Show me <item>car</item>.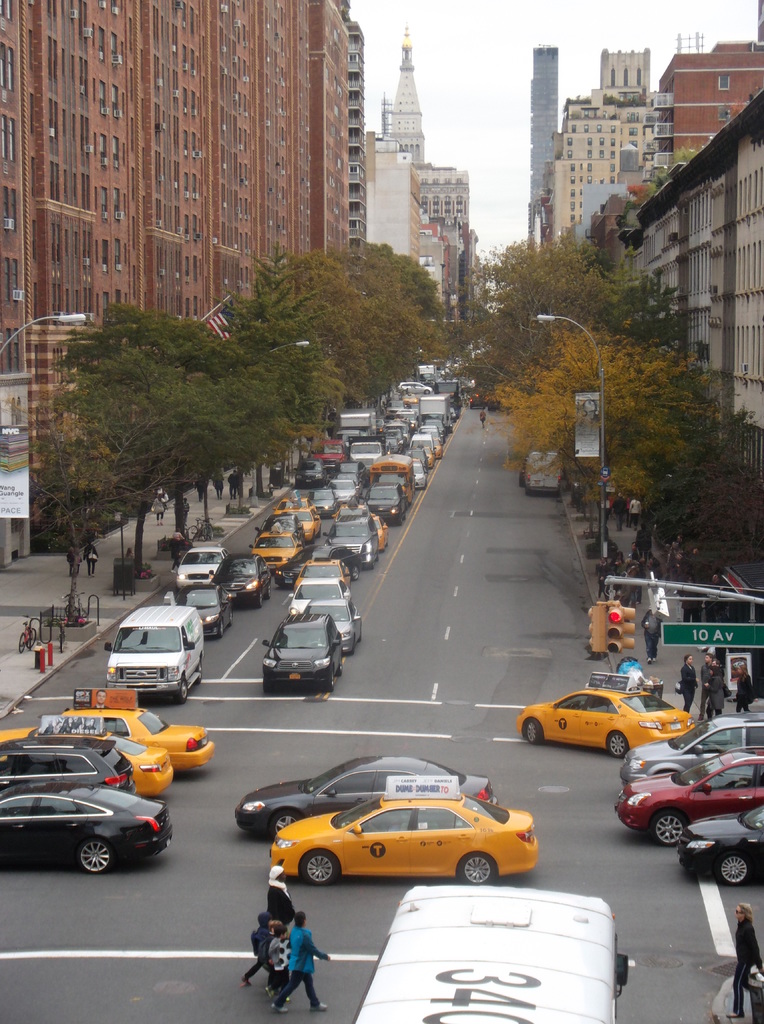
<item>car</item> is here: detection(212, 552, 271, 610).
